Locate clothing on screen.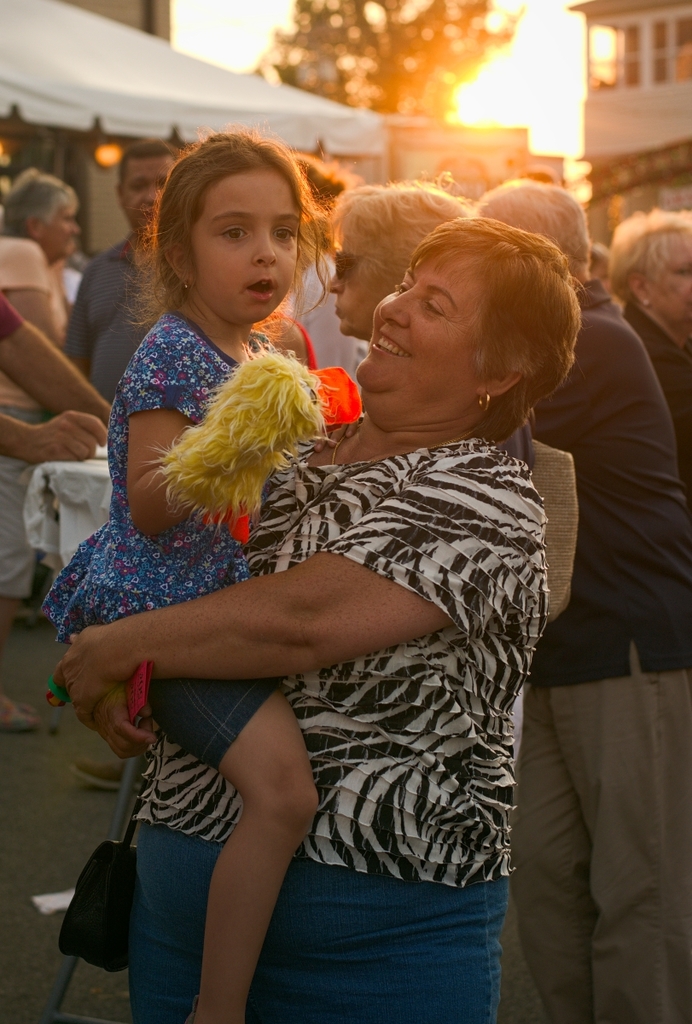
On screen at bbox(32, 305, 329, 775).
